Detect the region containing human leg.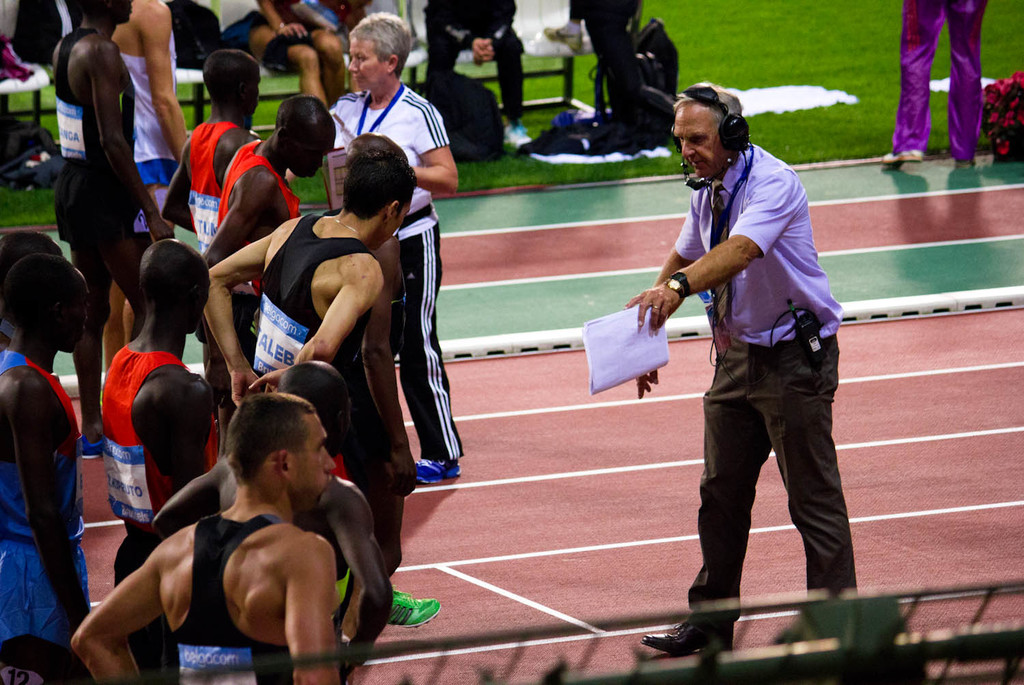
Rect(754, 341, 859, 642).
